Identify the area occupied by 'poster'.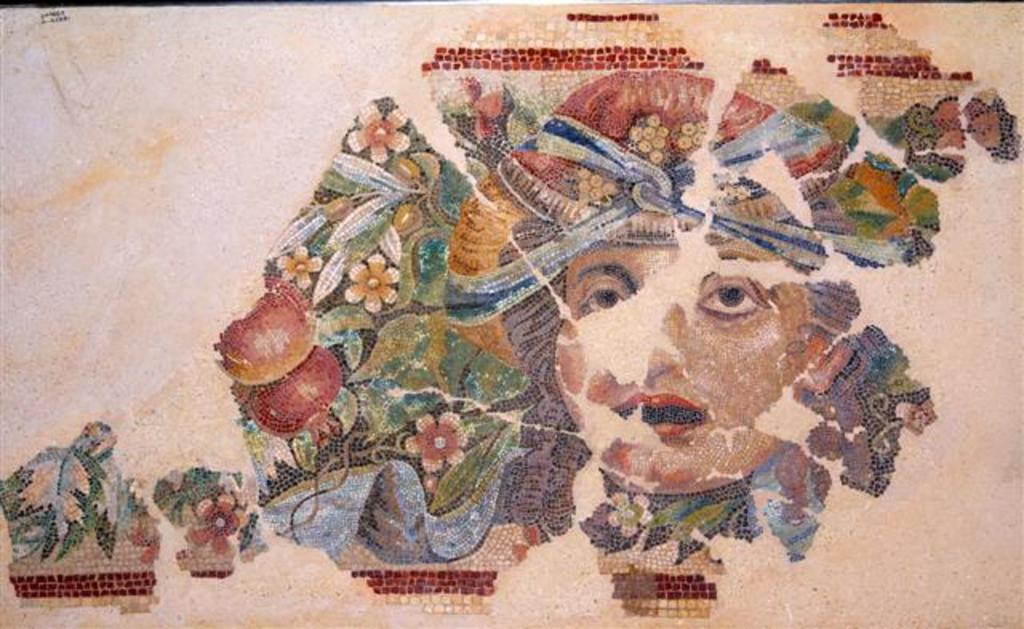
Area: bbox=[0, 0, 1022, 627].
